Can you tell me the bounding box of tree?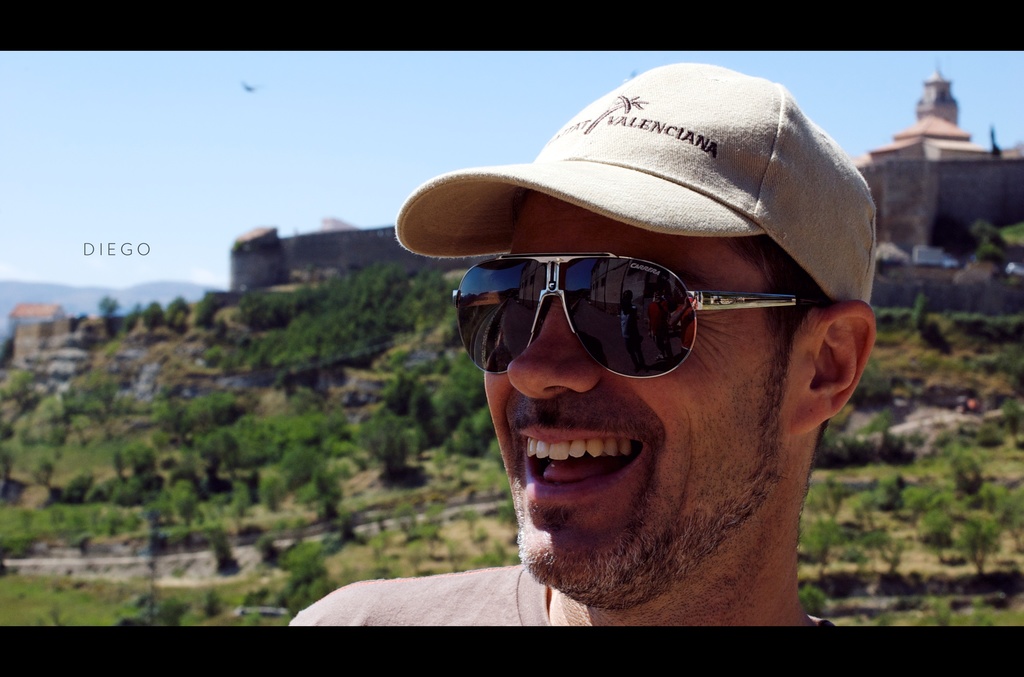
(x1=999, y1=473, x2=1023, y2=537).
